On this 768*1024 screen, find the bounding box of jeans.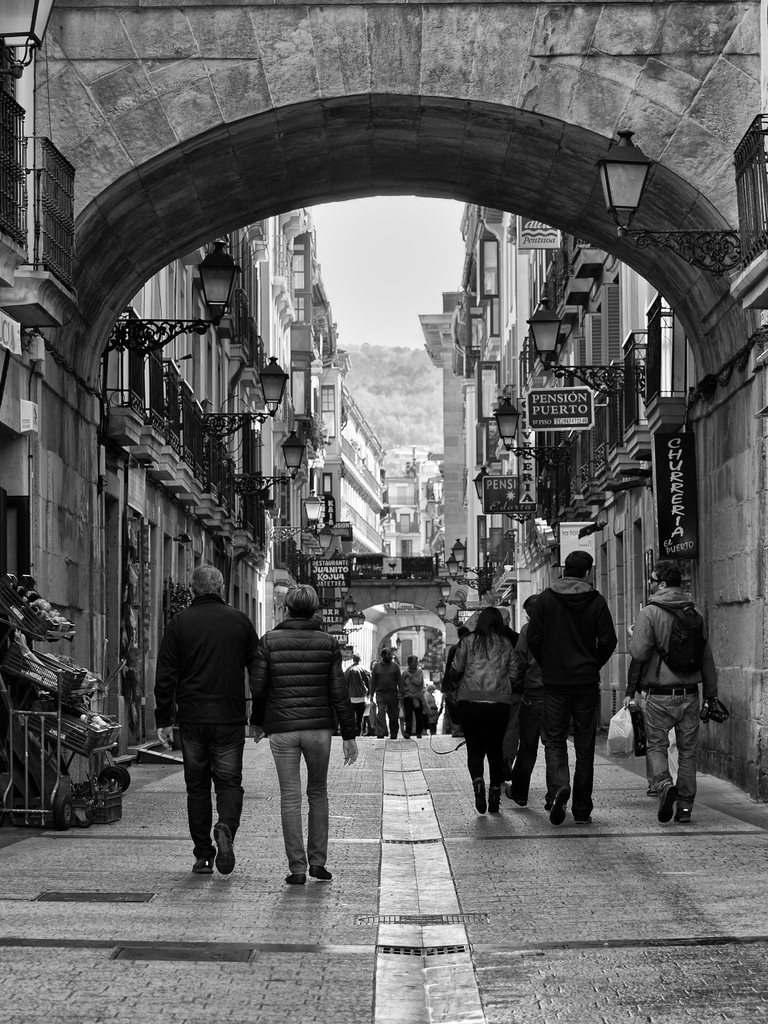
Bounding box: <bbox>378, 700, 411, 731</bbox>.
